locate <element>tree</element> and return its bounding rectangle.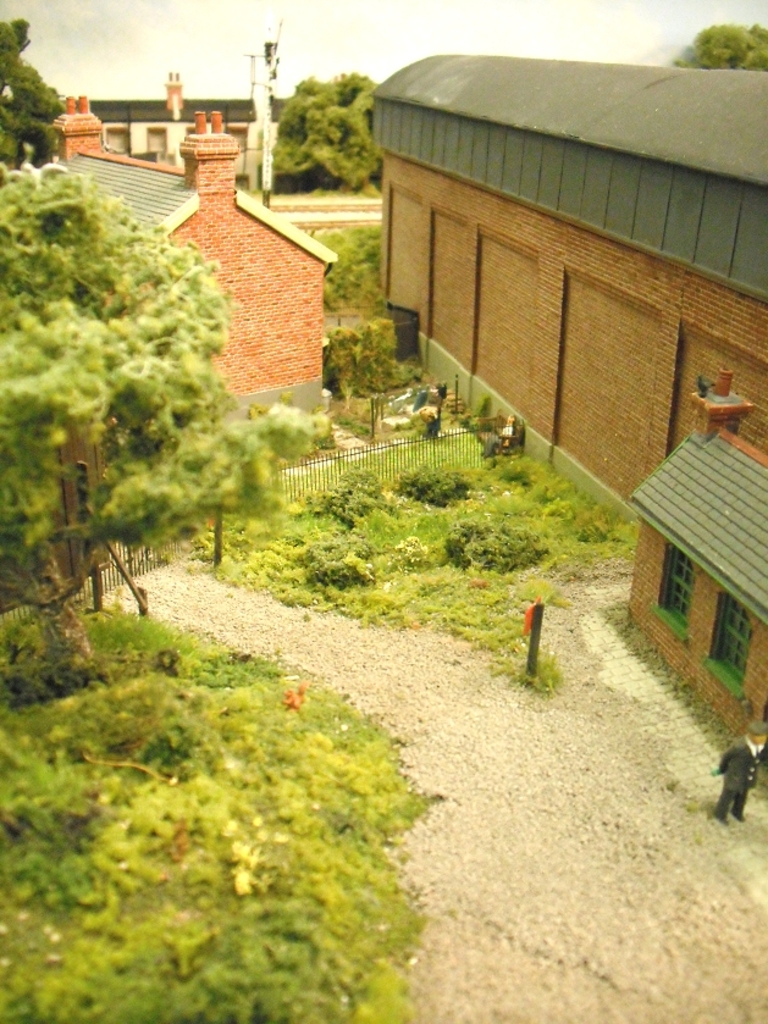
154,415,291,577.
